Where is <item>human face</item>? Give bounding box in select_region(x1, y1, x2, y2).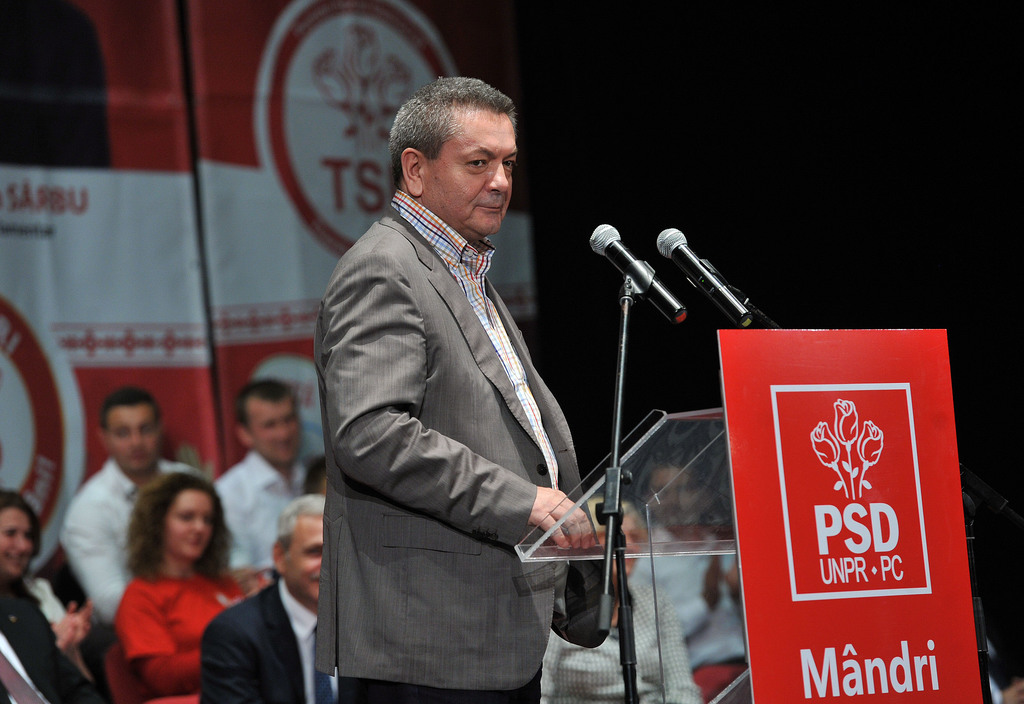
select_region(164, 491, 214, 558).
